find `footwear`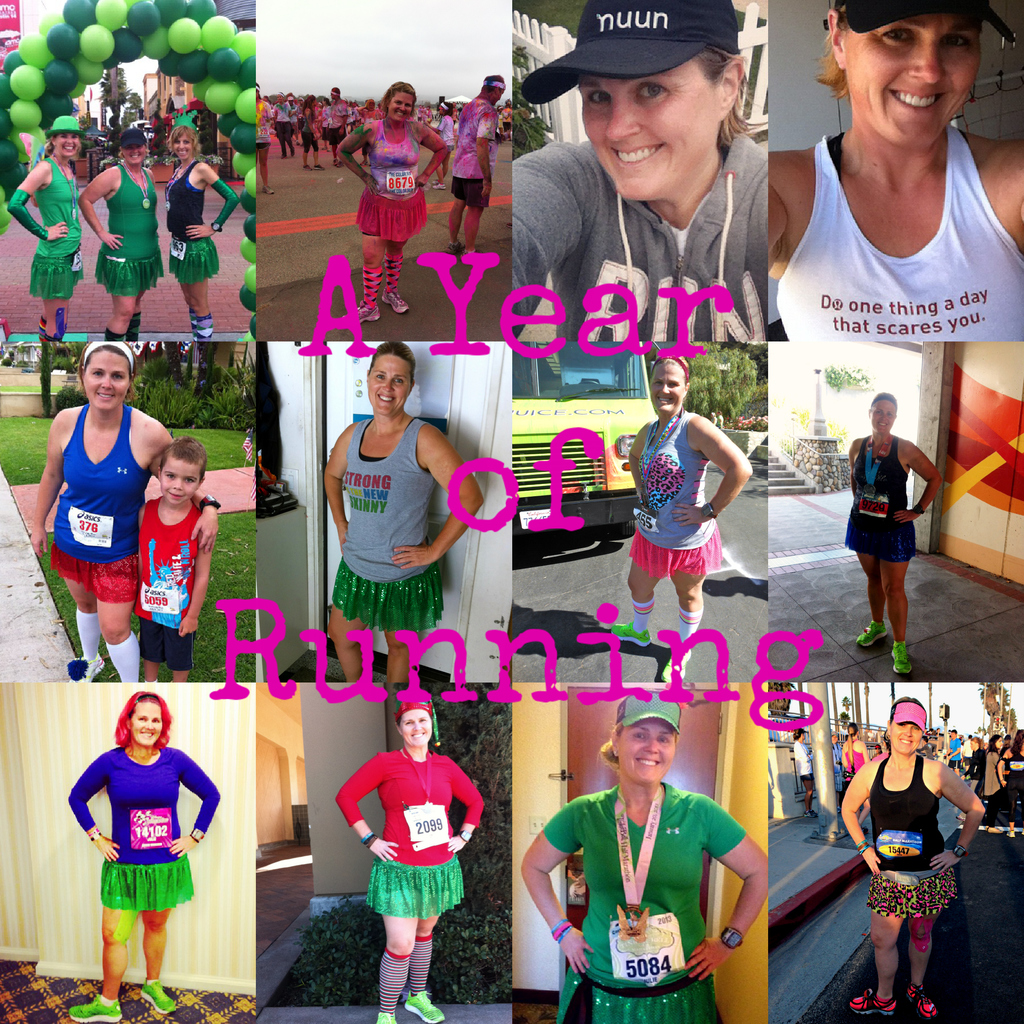
[66, 656, 102, 684]
